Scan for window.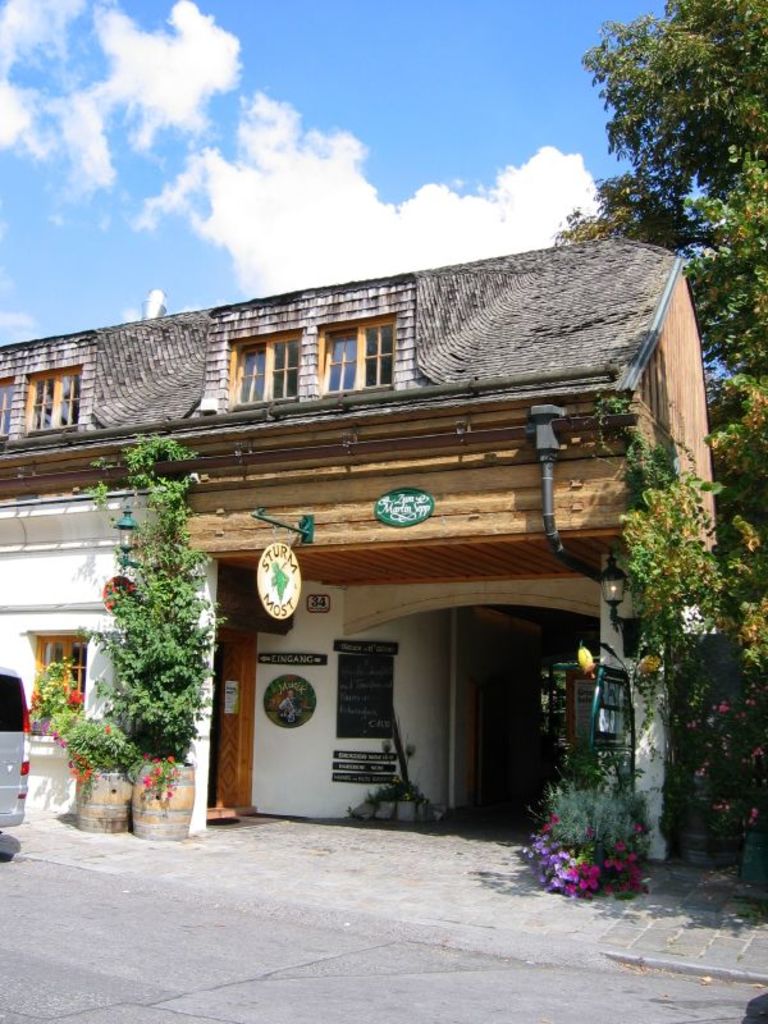
Scan result: (238, 340, 266, 403).
